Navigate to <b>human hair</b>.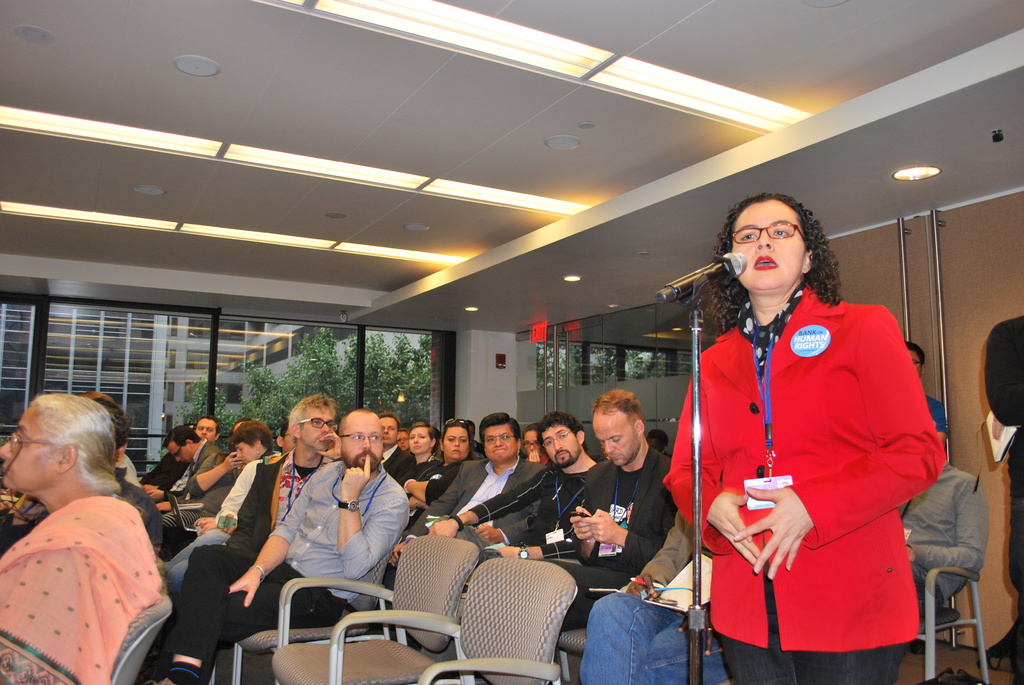
Navigation target: bbox=[712, 191, 832, 329].
